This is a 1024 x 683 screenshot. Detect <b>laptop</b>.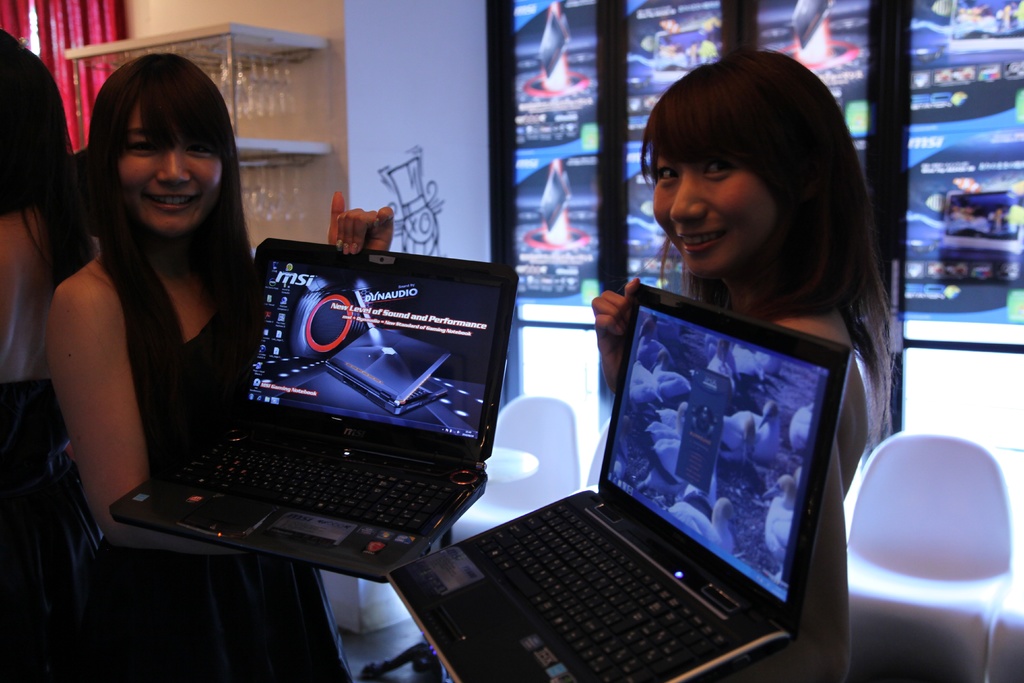
x1=443, y1=282, x2=853, y2=682.
